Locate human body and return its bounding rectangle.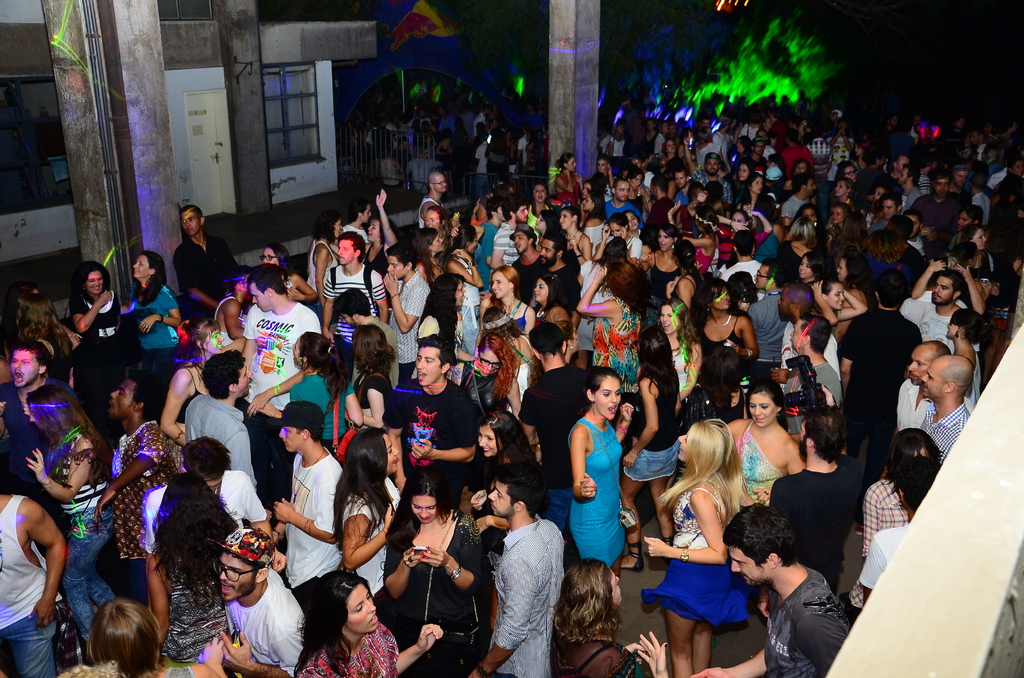
bbox(855, 428, 941, 620).
